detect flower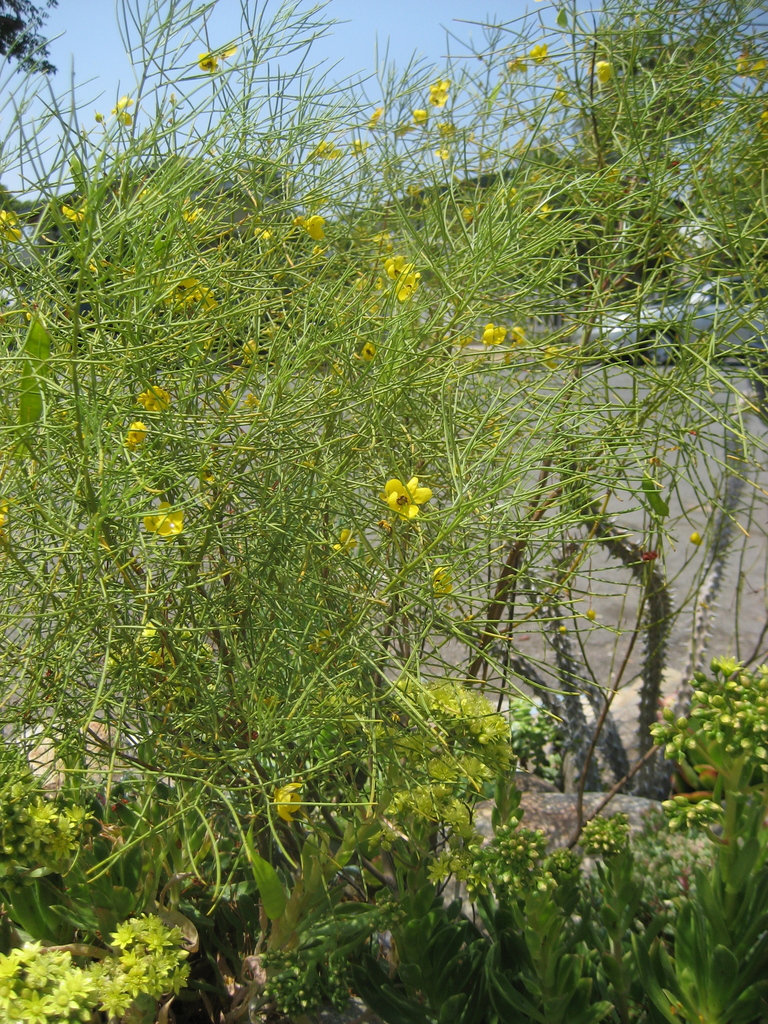
143, 498, 184, 538
